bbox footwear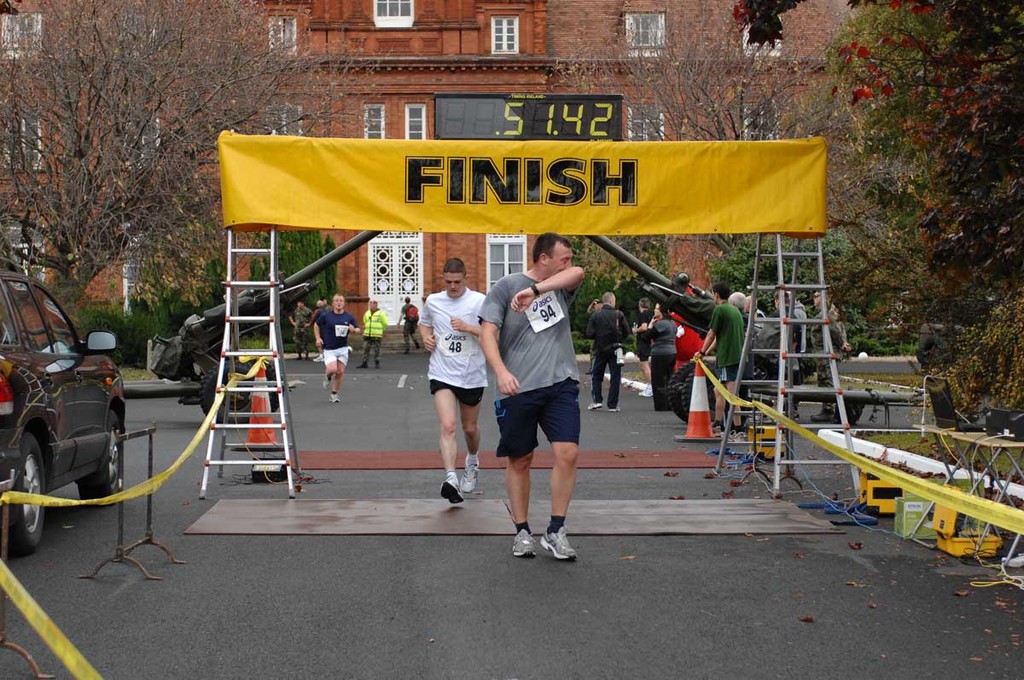
(355,361,368,370)
